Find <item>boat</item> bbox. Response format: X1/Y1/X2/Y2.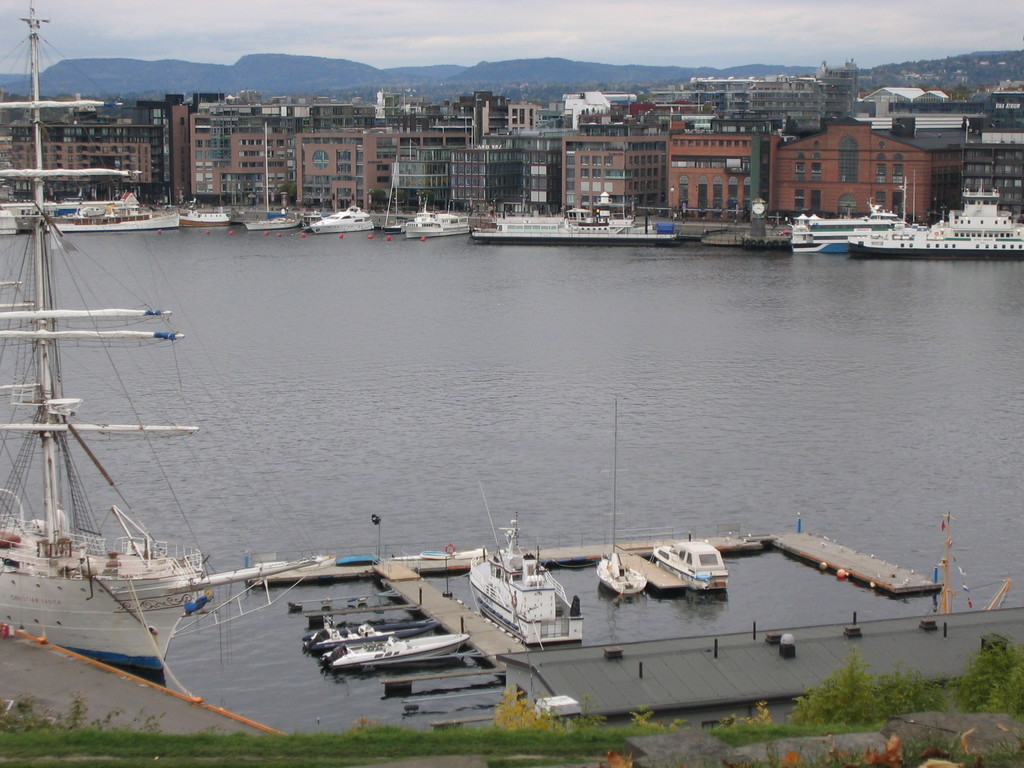
44/190/177/234.
